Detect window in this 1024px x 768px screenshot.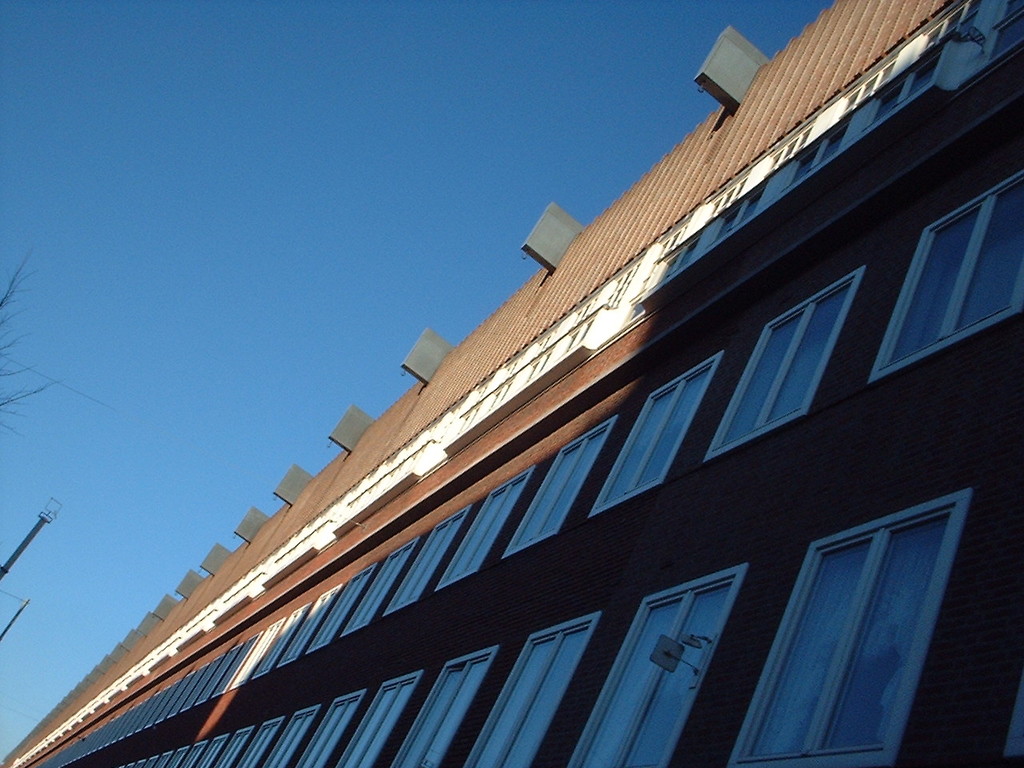
Detection: detection(346, 662, 430, 767).
